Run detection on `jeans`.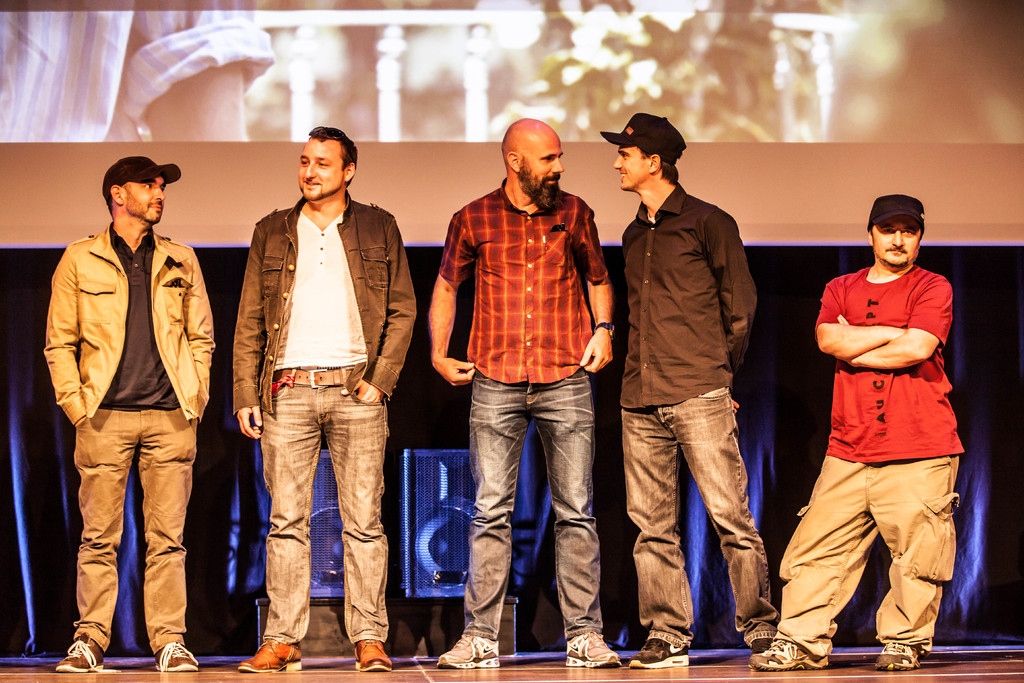
Result: <region>623, 406, 784, 648</region>.
